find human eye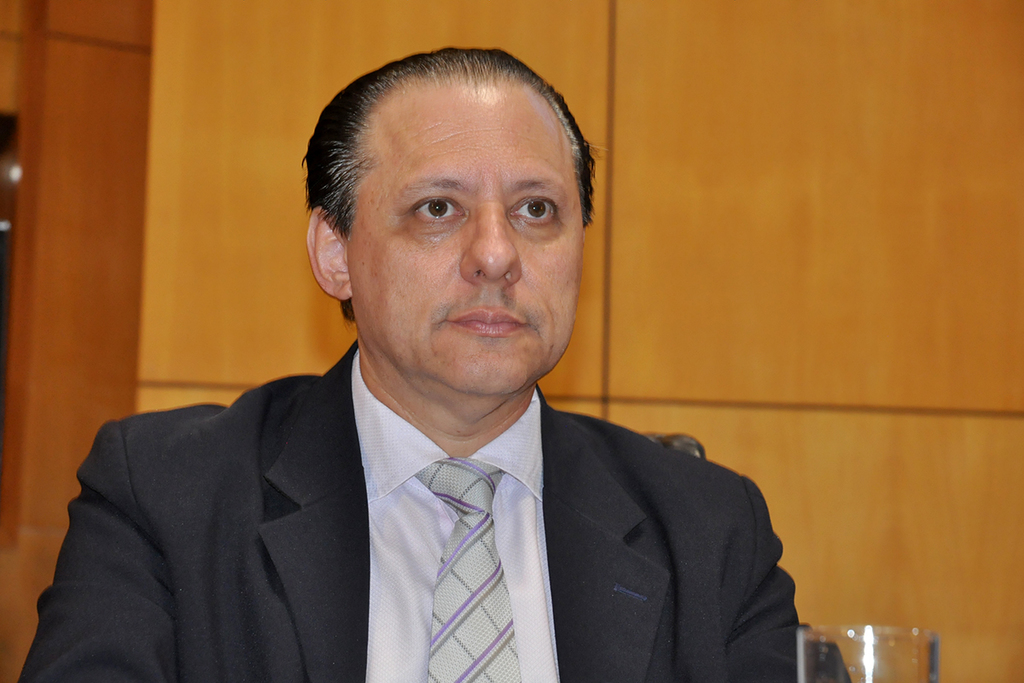
(x1=510, y1=196, x2=562, y2=231)
